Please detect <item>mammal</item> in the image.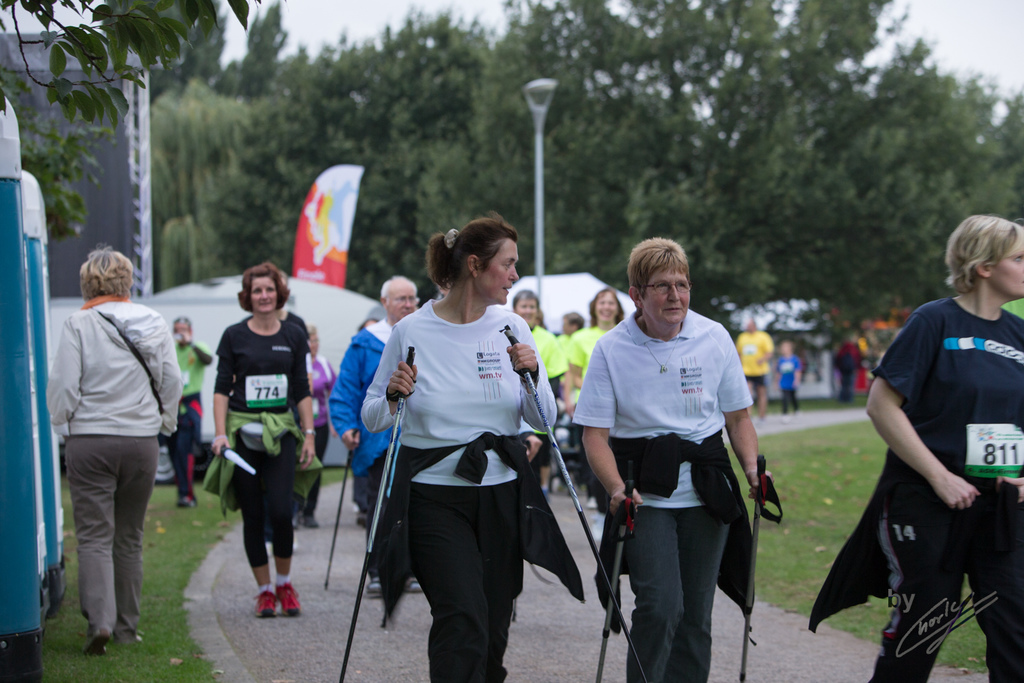
crop(278, 271, 326, 527).
